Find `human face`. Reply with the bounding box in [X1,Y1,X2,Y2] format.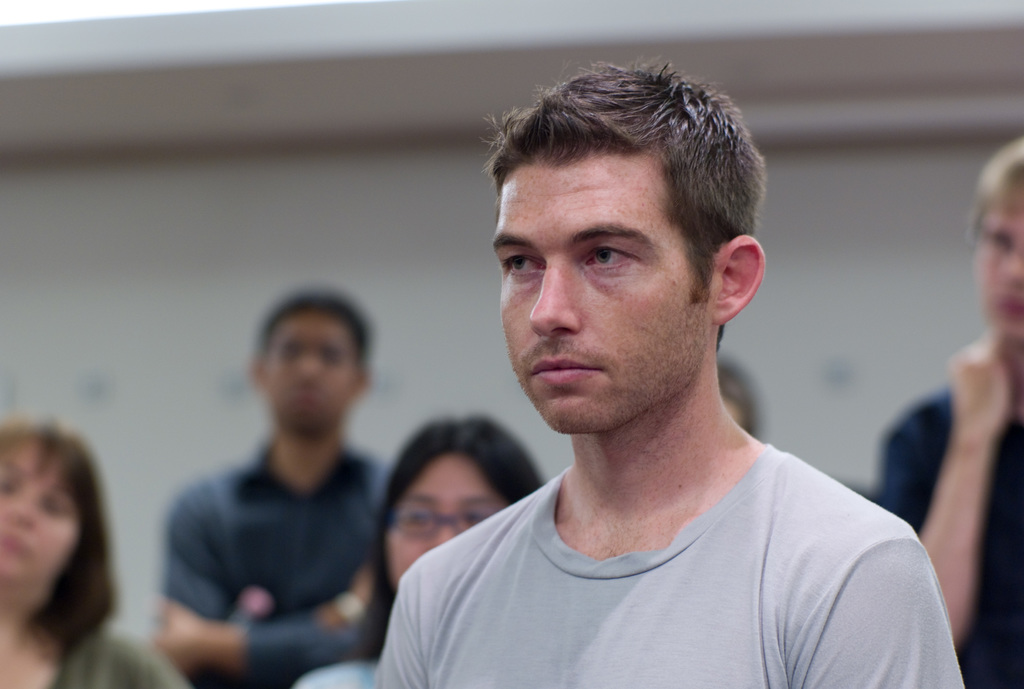
[262,307,355,422].
